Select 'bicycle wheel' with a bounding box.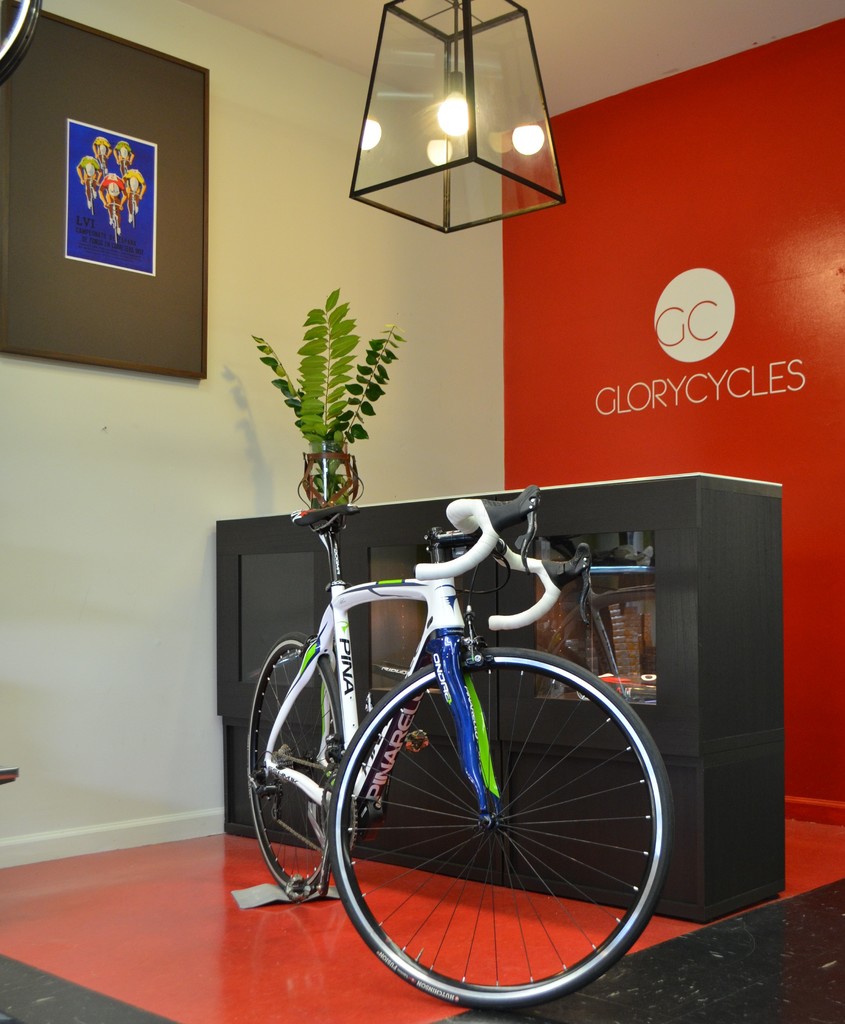
box(289, 607, 679, 1010).
